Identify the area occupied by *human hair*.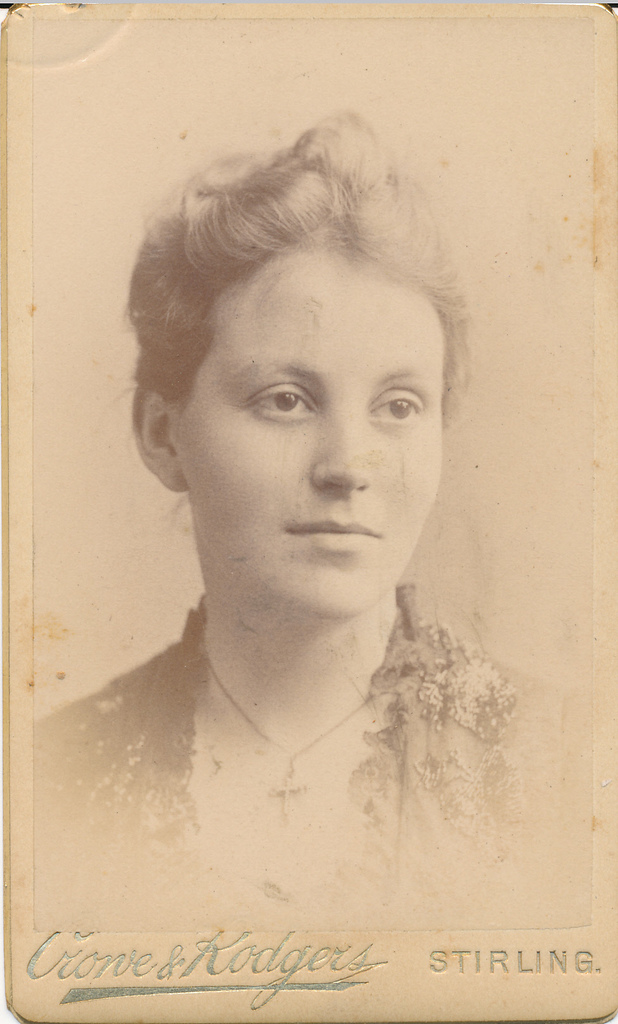
Area: (125, 108, 473, 433).
